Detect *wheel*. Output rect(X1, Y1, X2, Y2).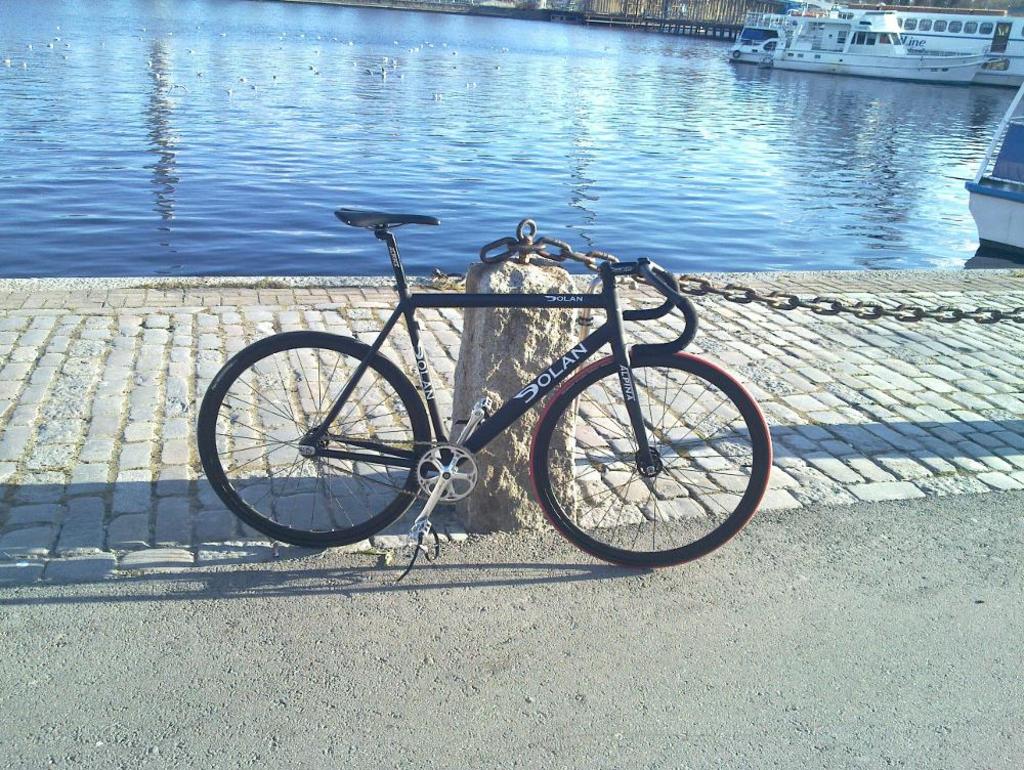
rect(733, 47, 740, 57).
